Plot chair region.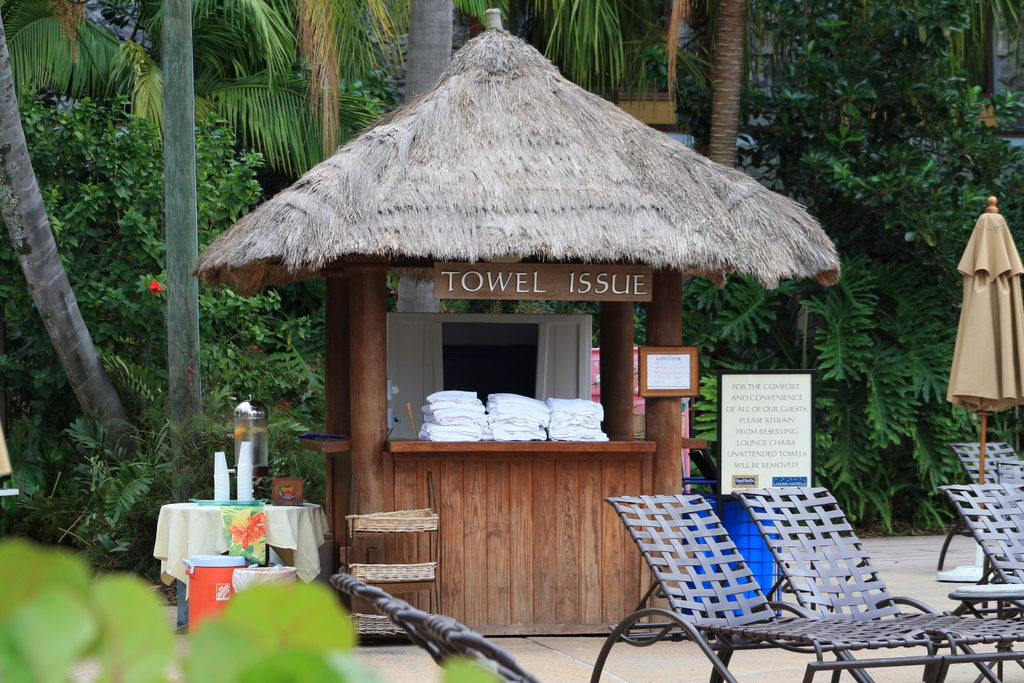
Plotted at [x1=328, y1=572, x2=540, y2=682].
